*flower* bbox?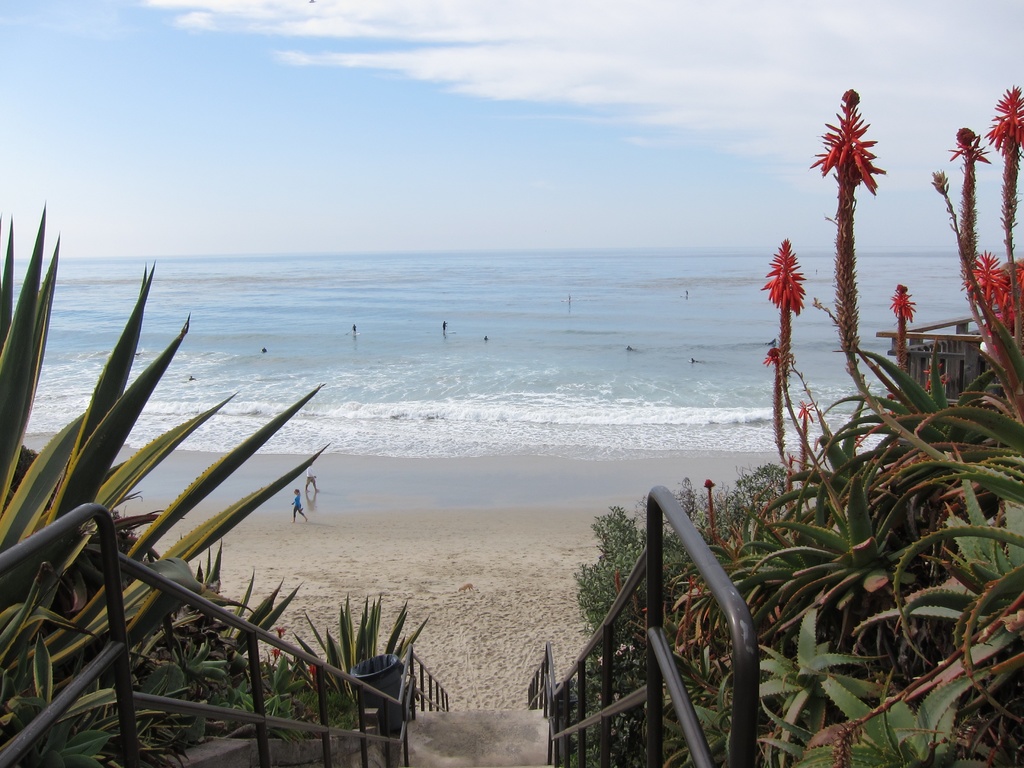
884,284,920,323
